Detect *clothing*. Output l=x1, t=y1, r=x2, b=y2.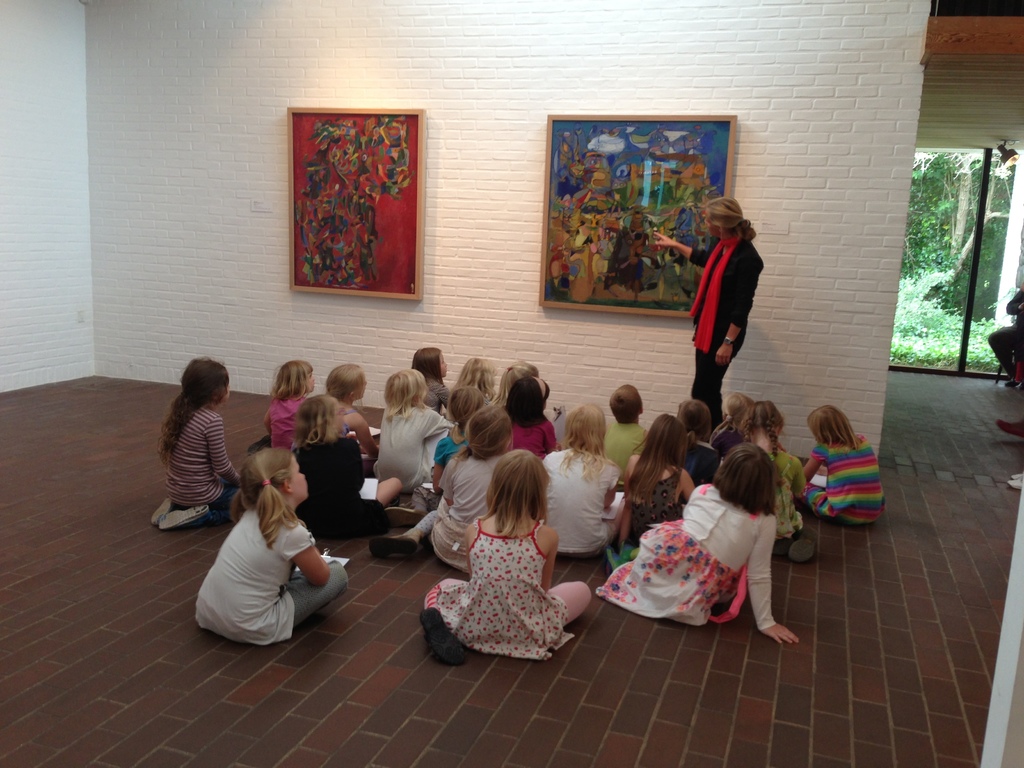
l=989, t=289, r=1023, b=374.
